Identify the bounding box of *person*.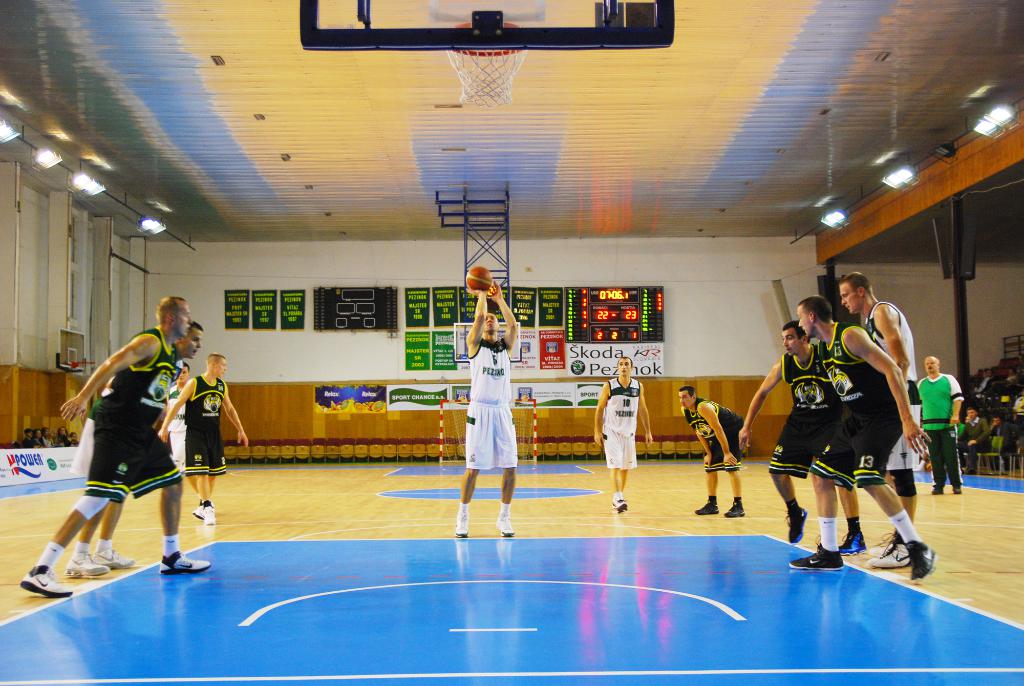
{"left": 155, "top": 353, "right": 248, "bottom": 528}.
